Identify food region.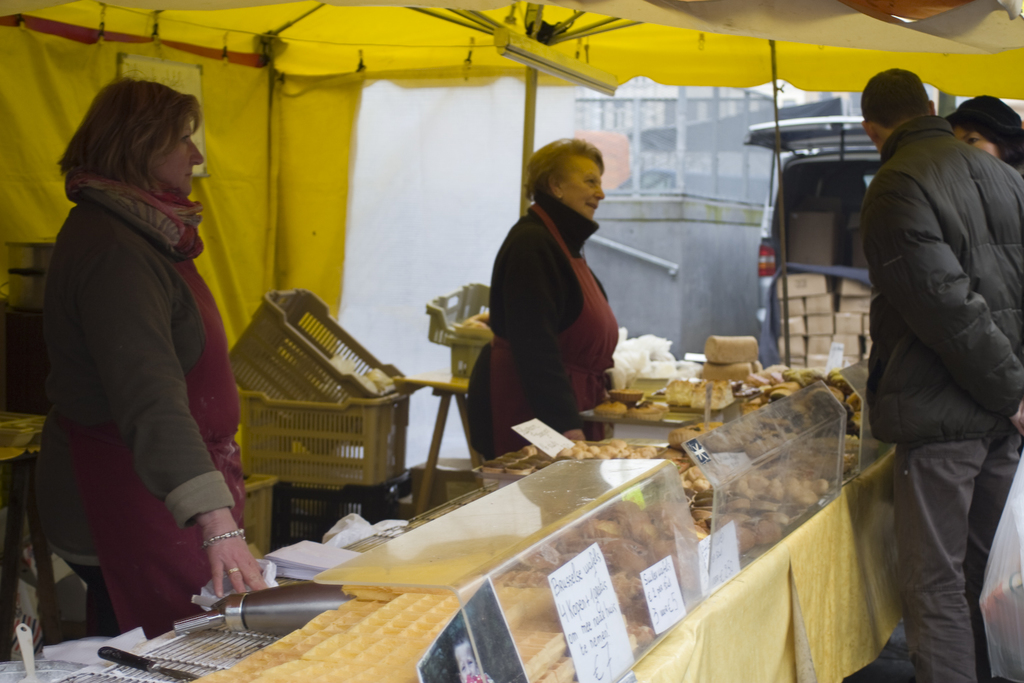
Region: pyautogui.locateOnScreen(460, 313, 491, 333).
